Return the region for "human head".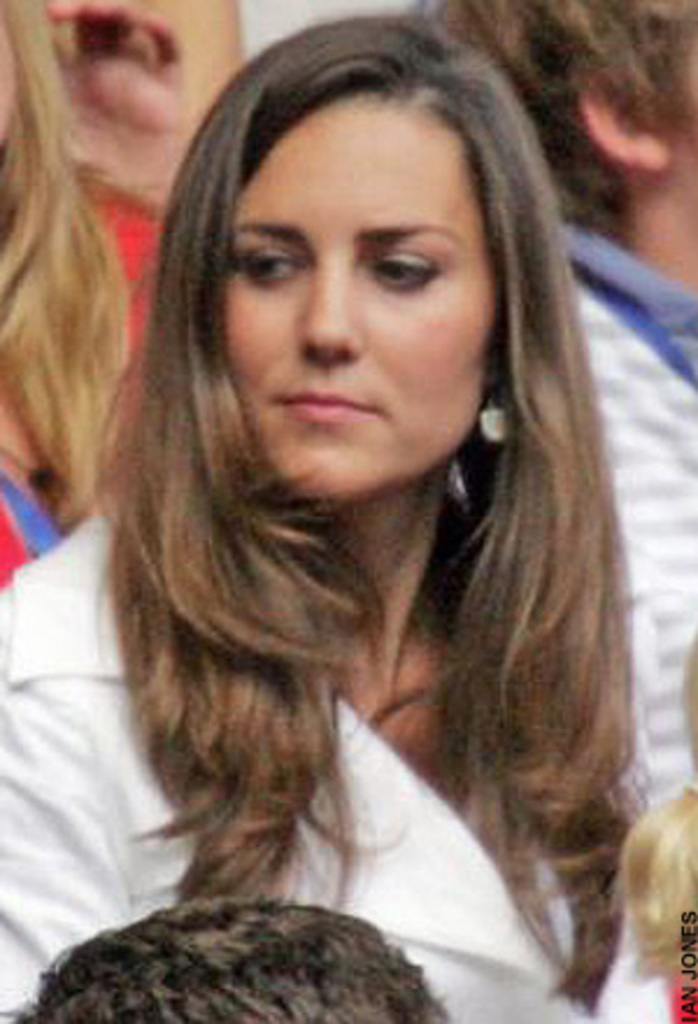
Rect(428, 0, 696, 221).
